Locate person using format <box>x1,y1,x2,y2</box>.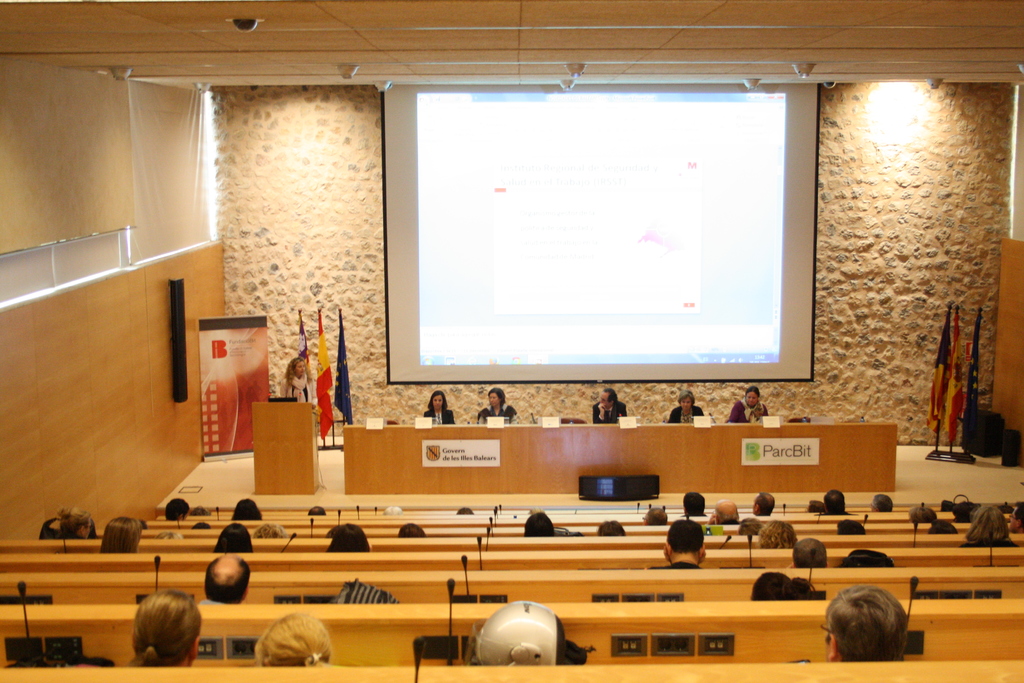
<box>755,520,800,545</box>.
